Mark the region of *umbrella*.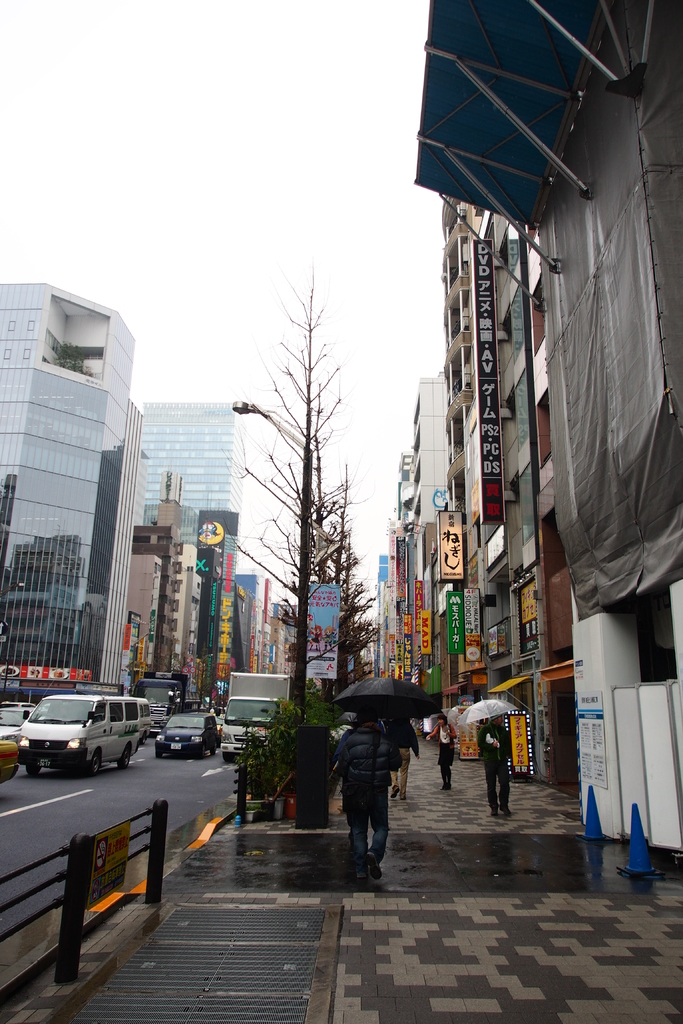
Region: crop(337, 667, 449, 724).
